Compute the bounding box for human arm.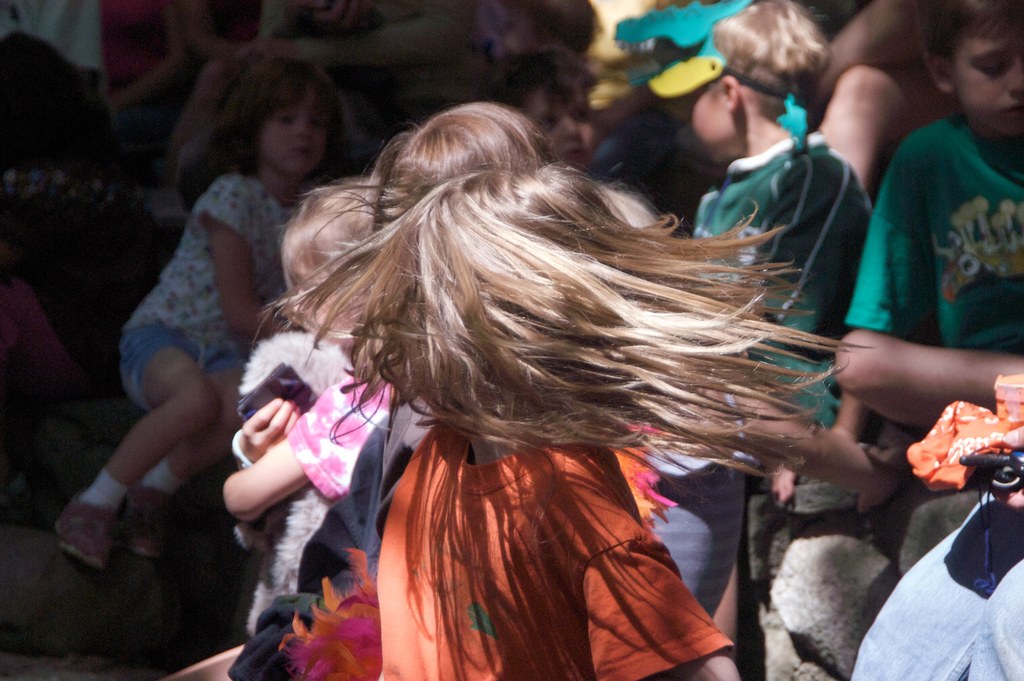
(left=816, top=0, right=924, bottom=113).
